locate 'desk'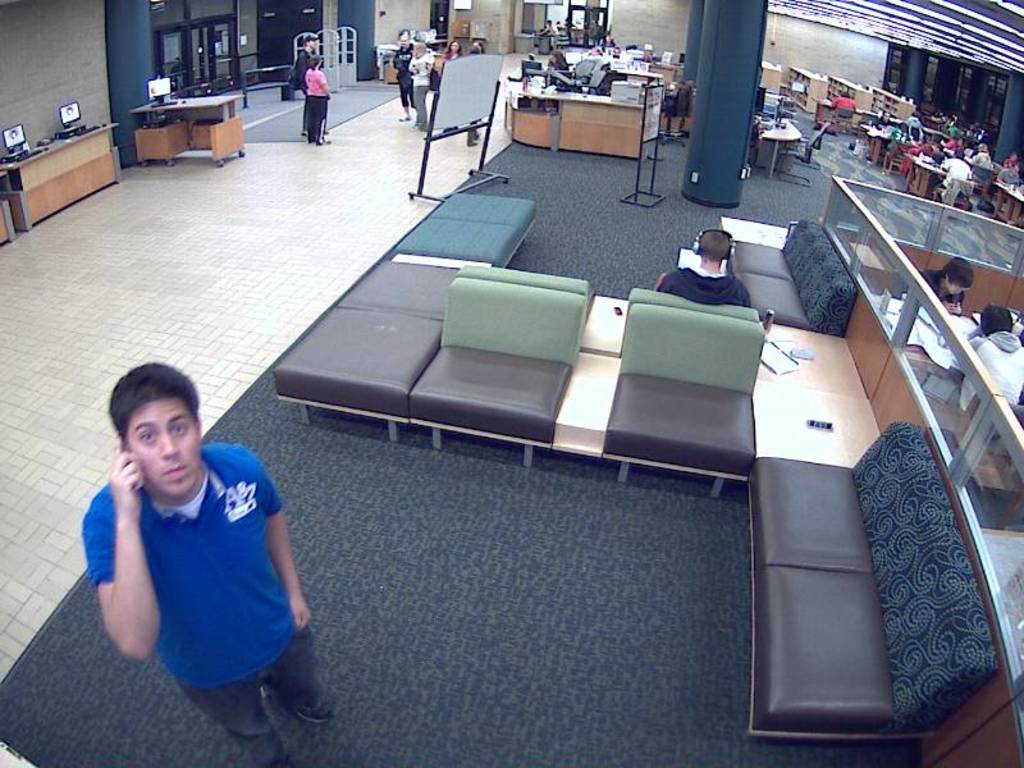
rect(881, 291, 975, 438)
